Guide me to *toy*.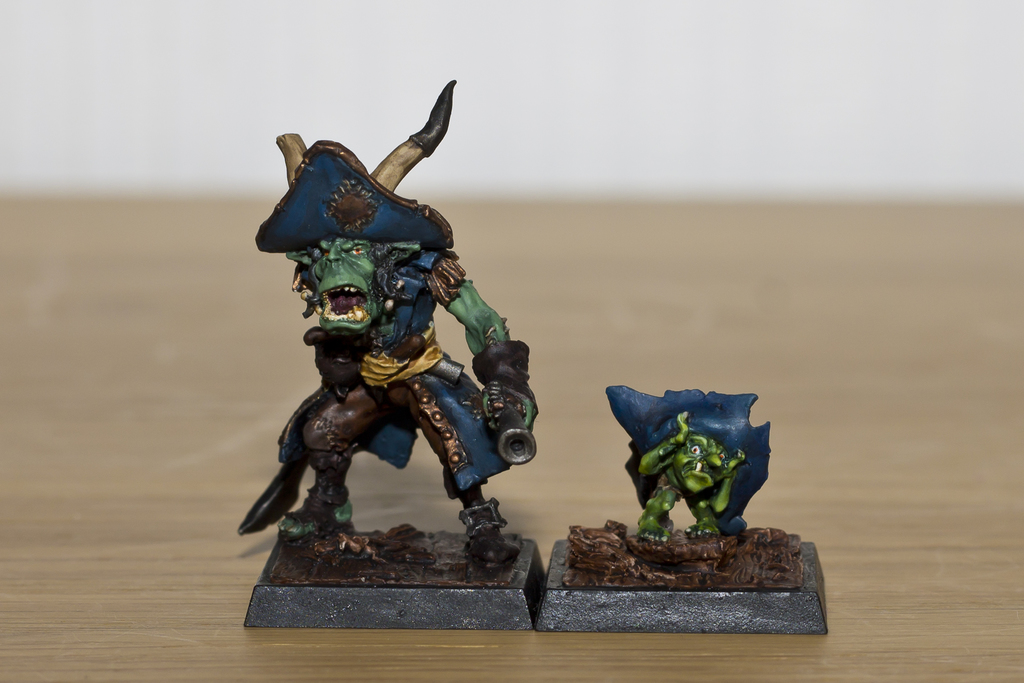
Guidance: crop(540, 386, 825, 635).
